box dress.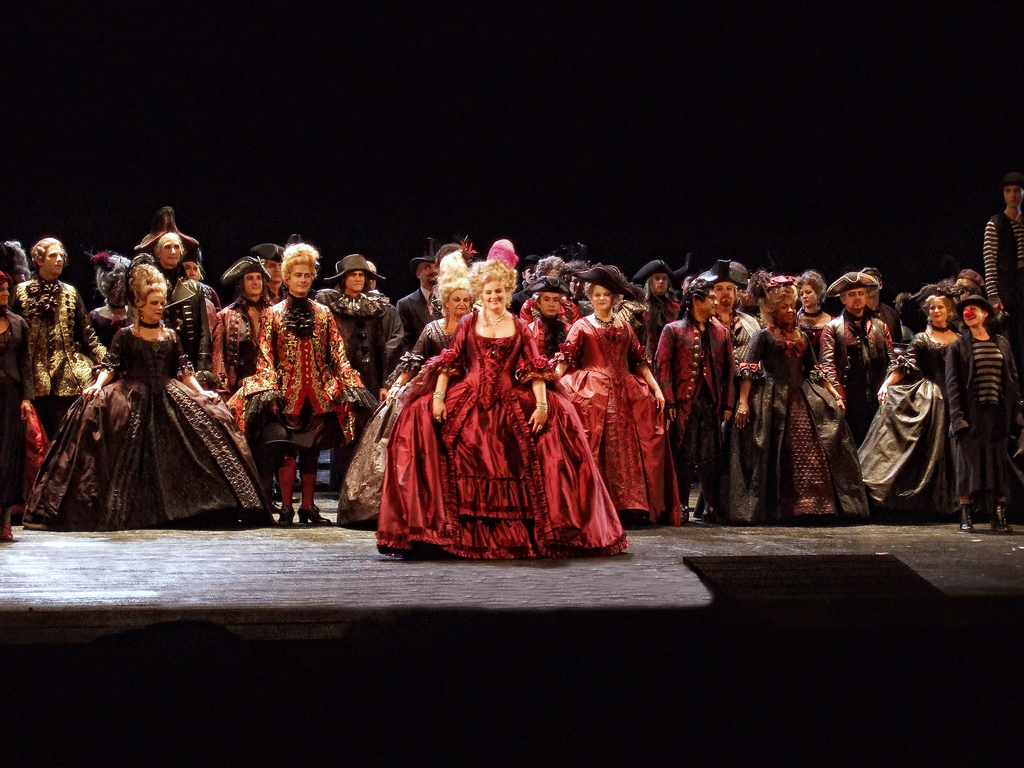
pyautogui.locateOnScreen(854, 331, 959, 505).
